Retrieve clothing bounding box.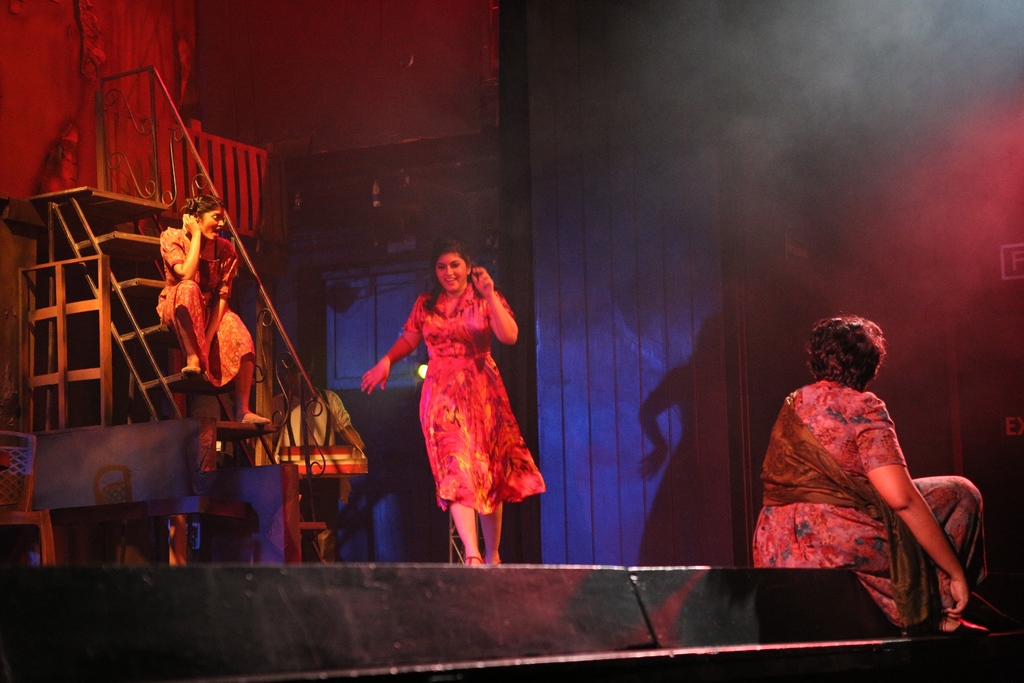
Bounding box: region(265, 381, 353, 536).
